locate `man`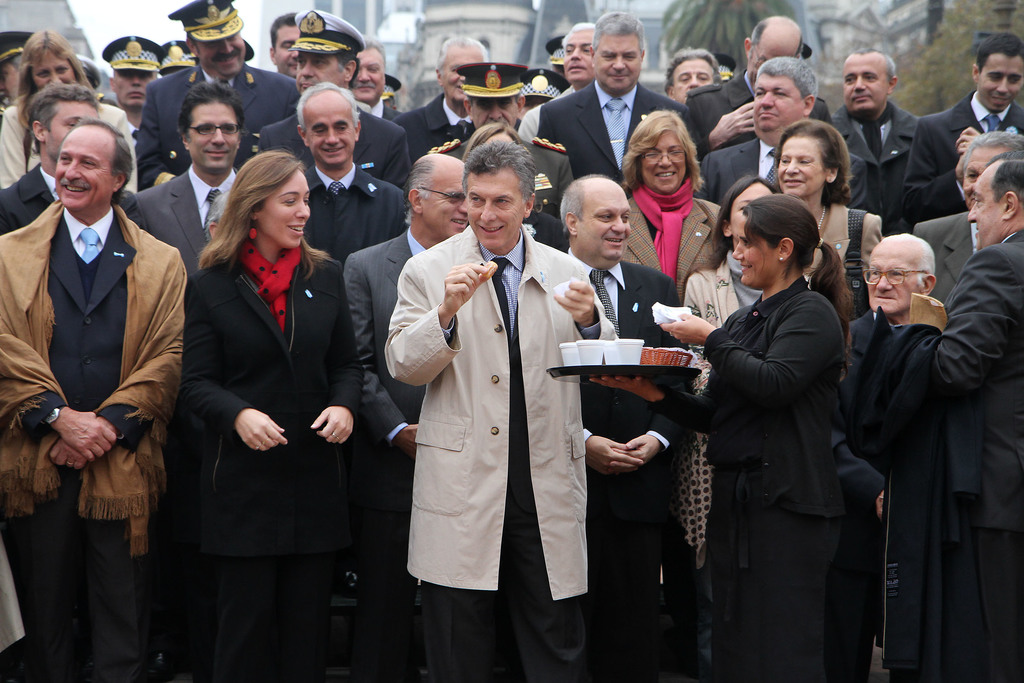
<region>828, 46, 920, 222</region>
